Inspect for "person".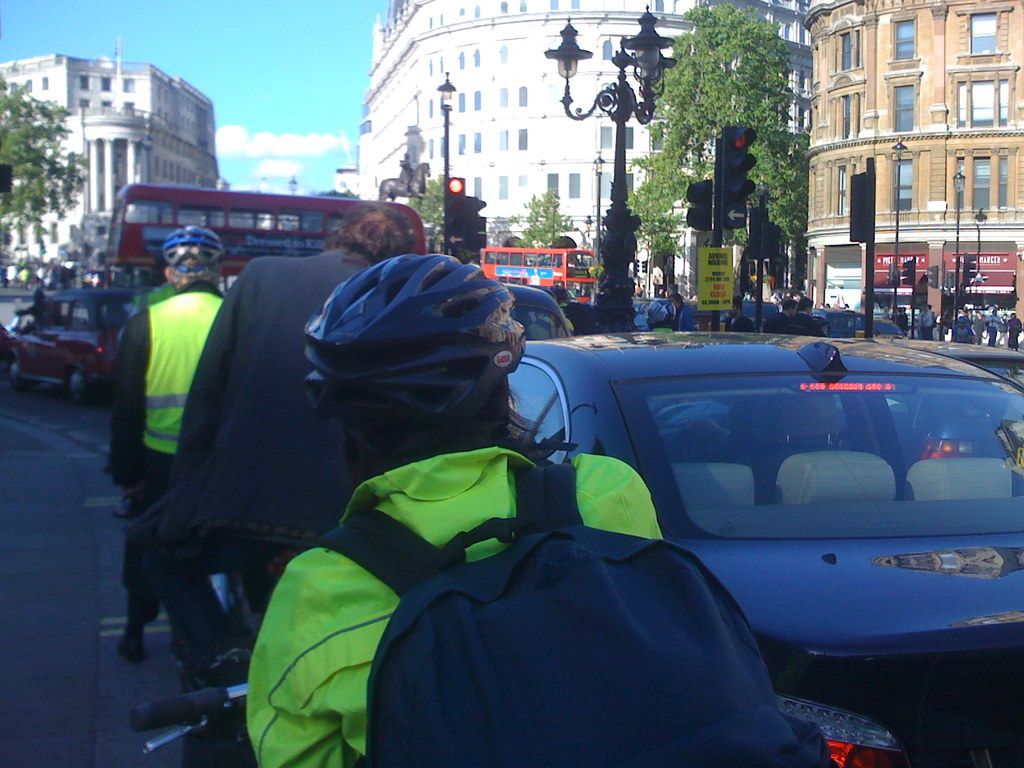
Inspection: 893/308/910/338.
